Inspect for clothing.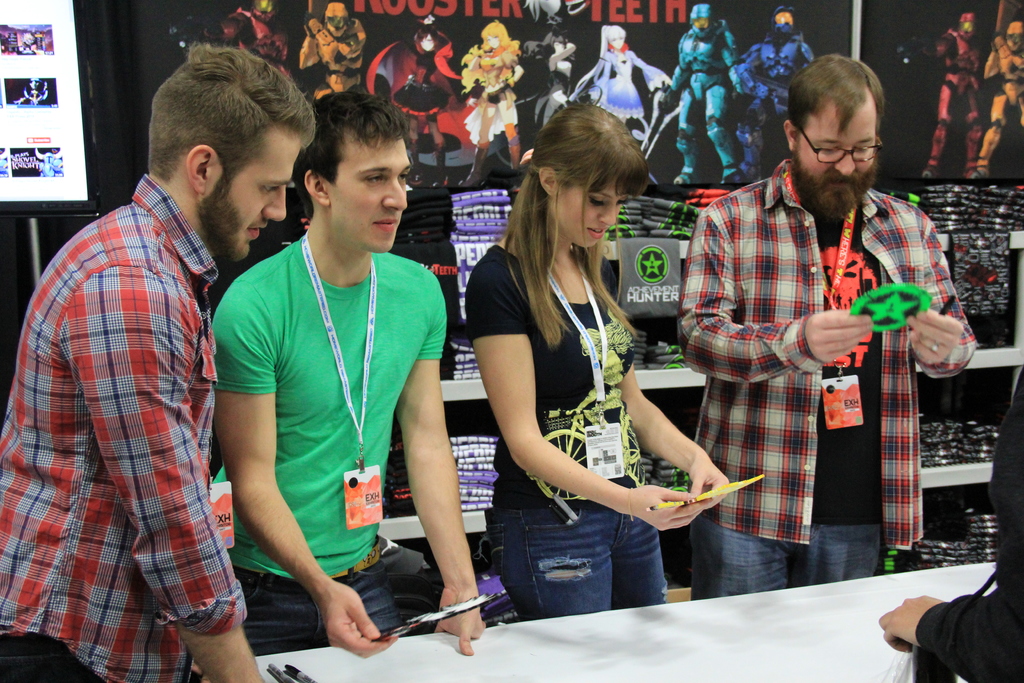
Inspection: locate(678, 157, 977, 602).
